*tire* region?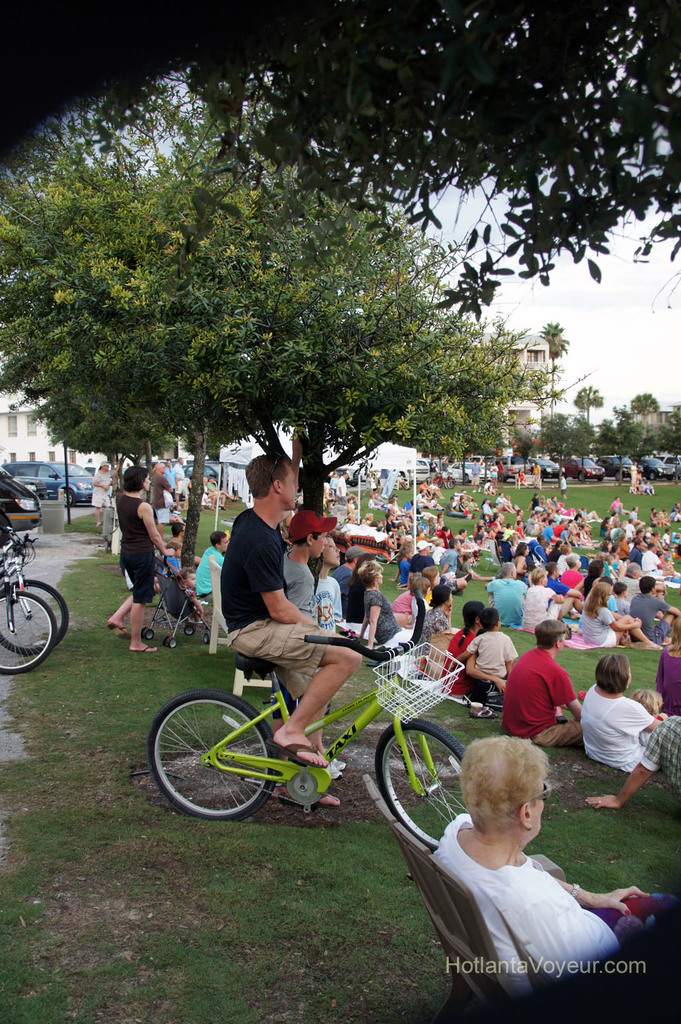
(142,627,149,636)
